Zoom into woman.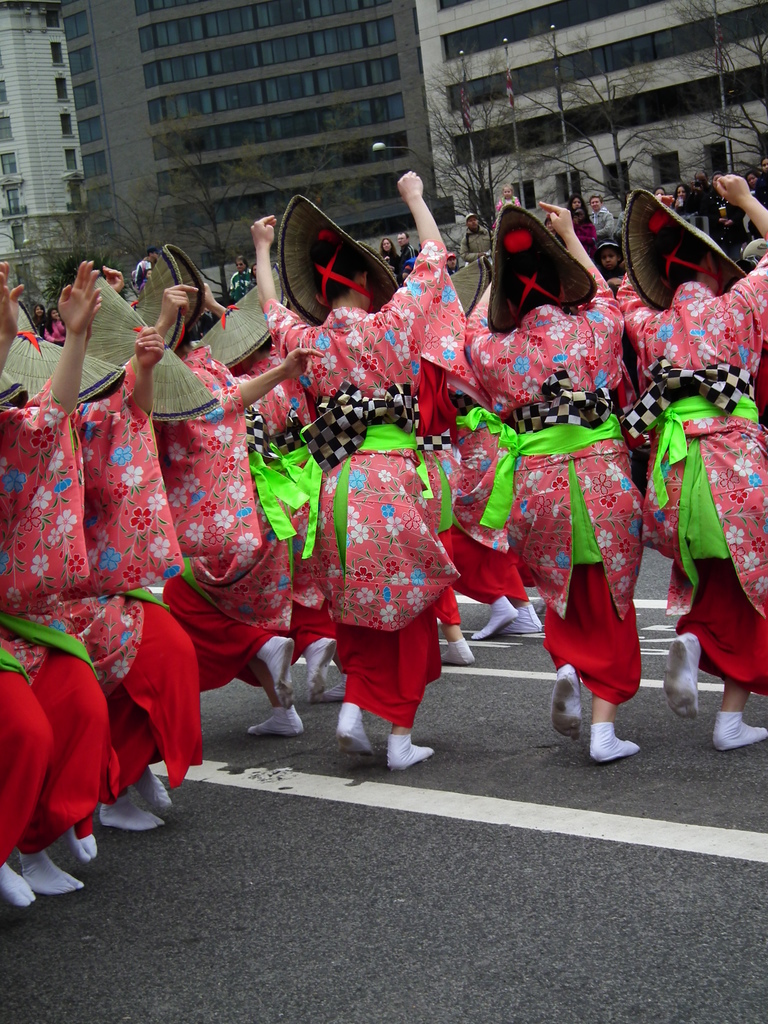
Zoom target: (29, 303, 47, 331).
